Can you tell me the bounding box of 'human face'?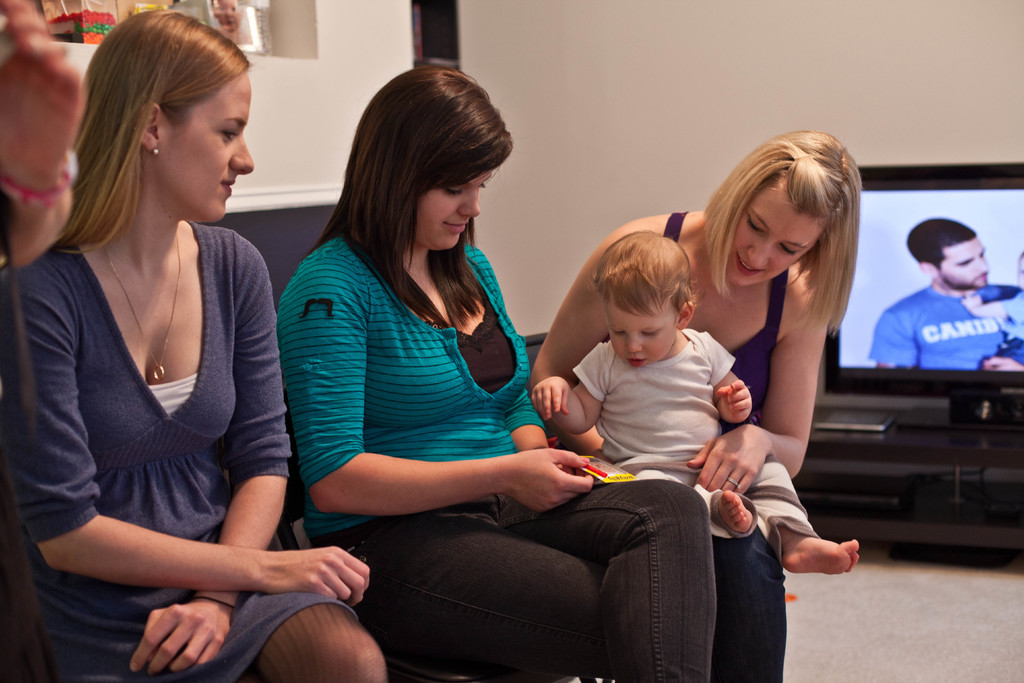
(723, 192, 821, 284).
